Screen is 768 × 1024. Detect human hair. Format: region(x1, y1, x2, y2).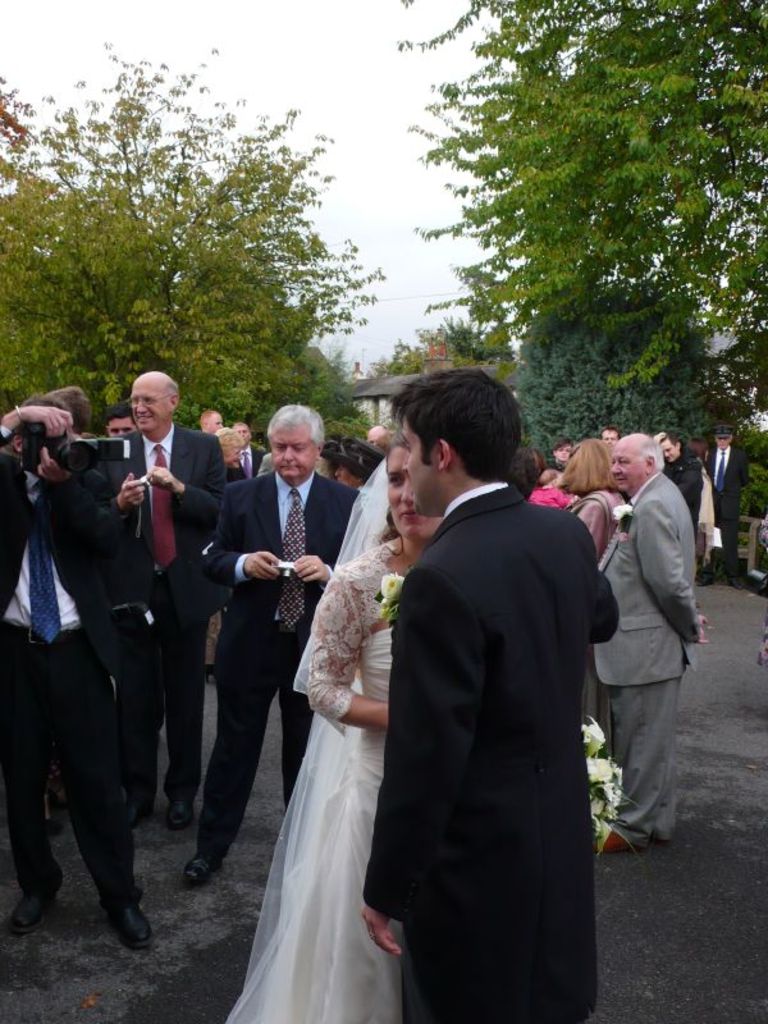
region(562, 433, 616, 494).
